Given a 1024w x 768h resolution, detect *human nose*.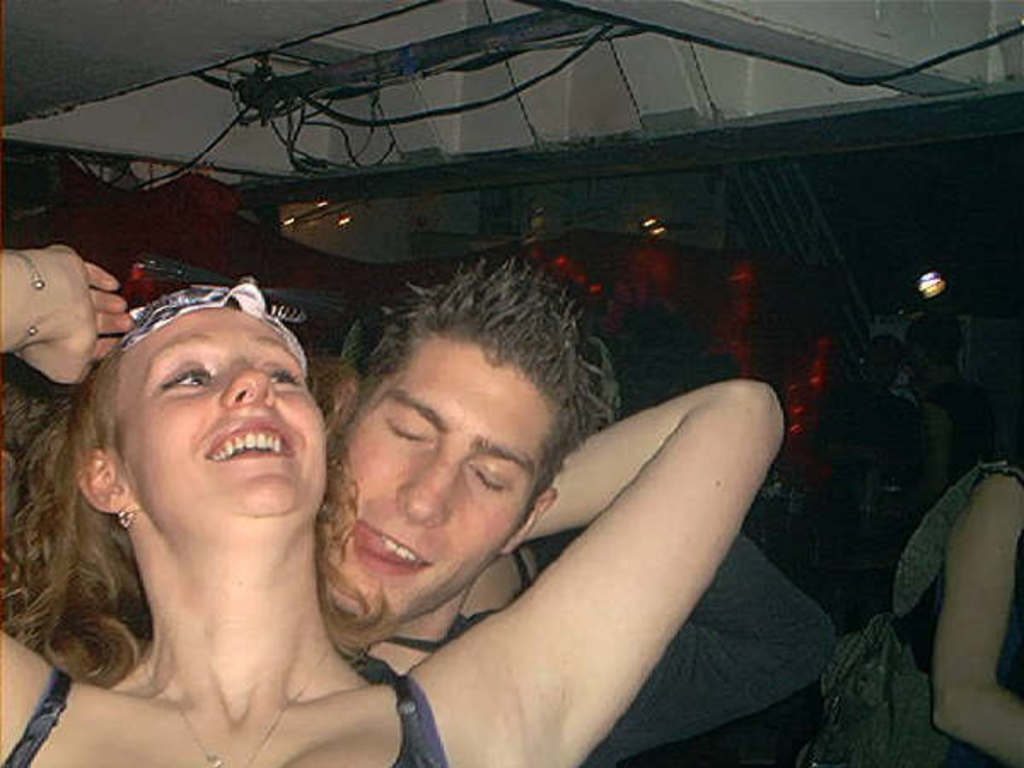
bbox=(218, 364, 278, 408).
